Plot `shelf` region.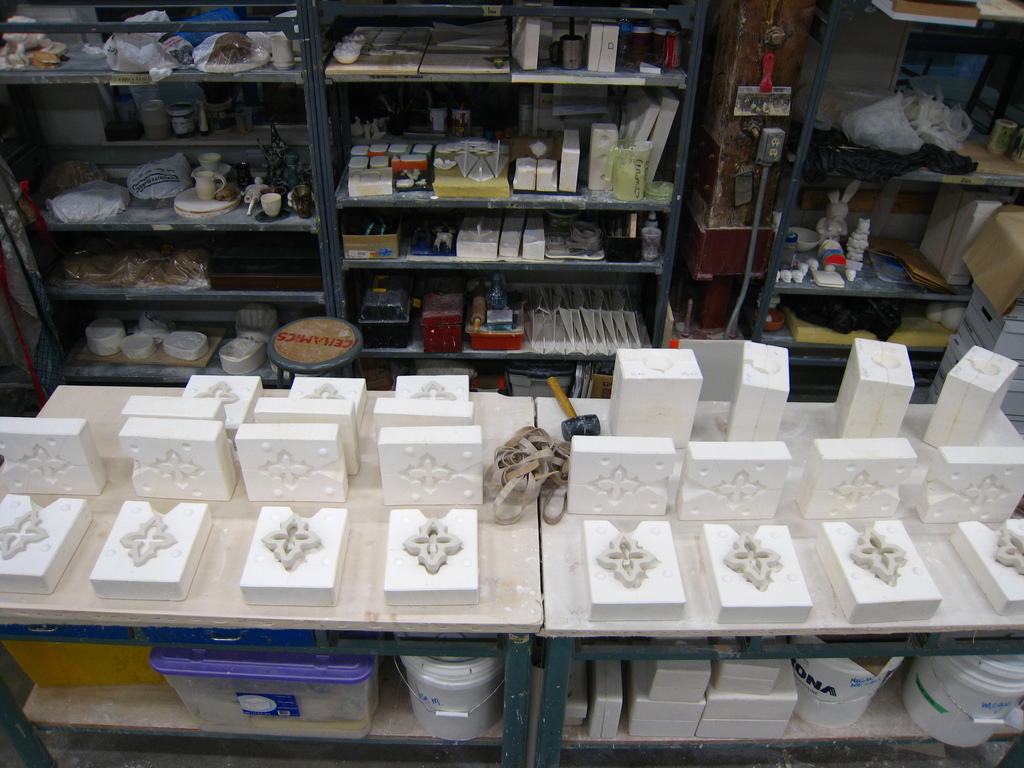
Plotted at x1=317, y1=0, x2=688, y2=395.
